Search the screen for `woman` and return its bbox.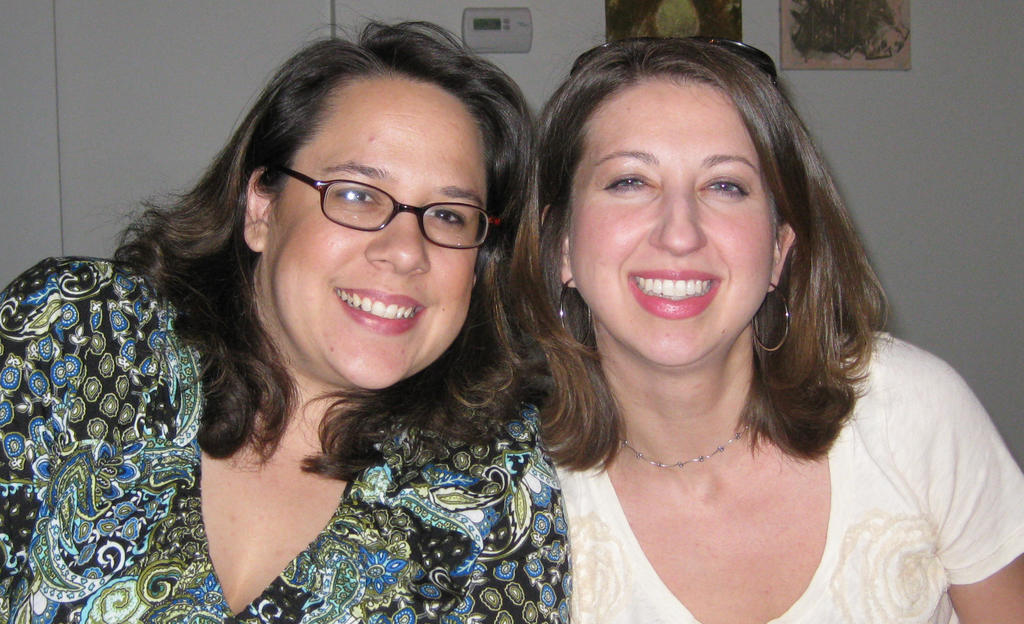
Found: [0,6,619,623].
